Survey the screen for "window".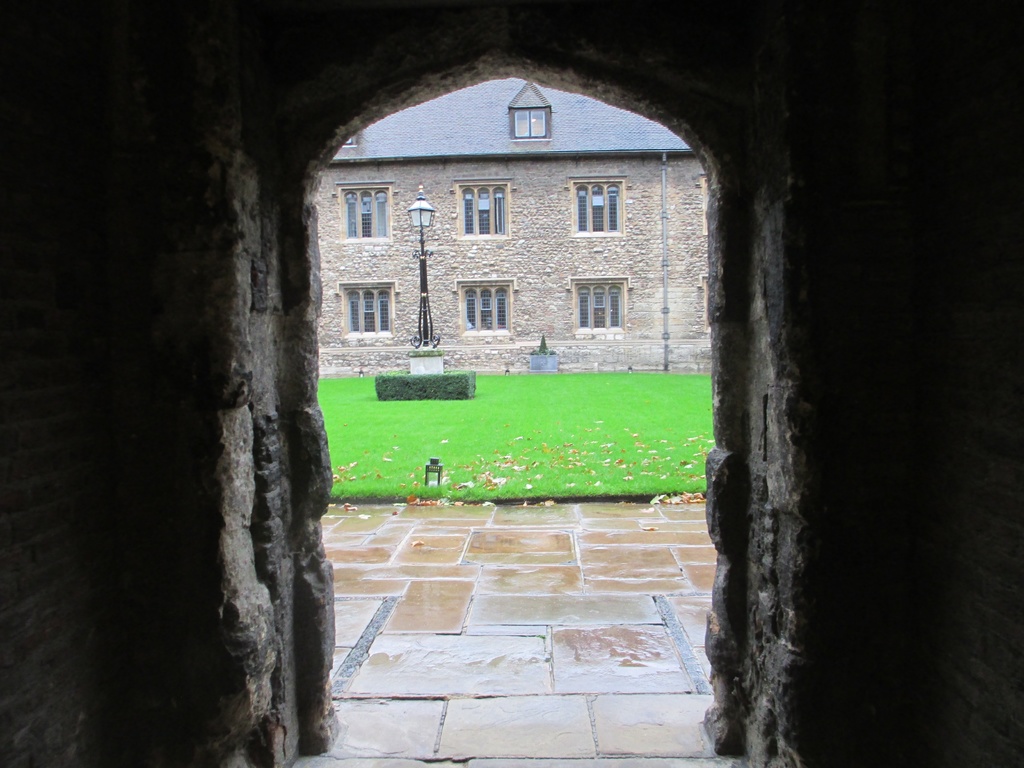
Survey found: <bbox>503, 83, 547, 141</bbox>.
